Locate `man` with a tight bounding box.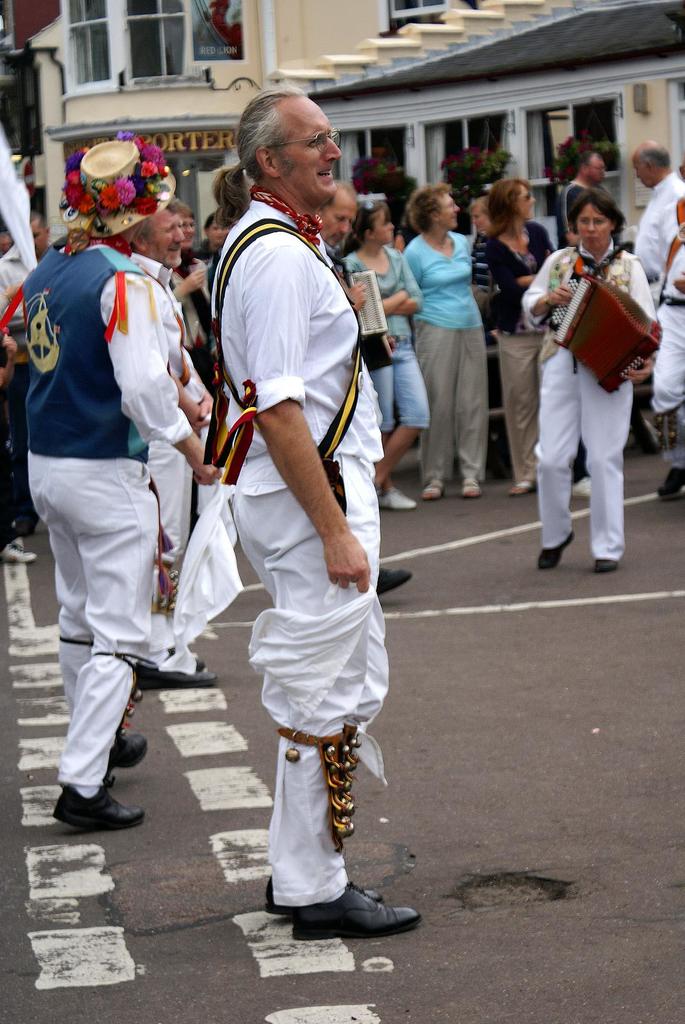
633:146:684:367.
